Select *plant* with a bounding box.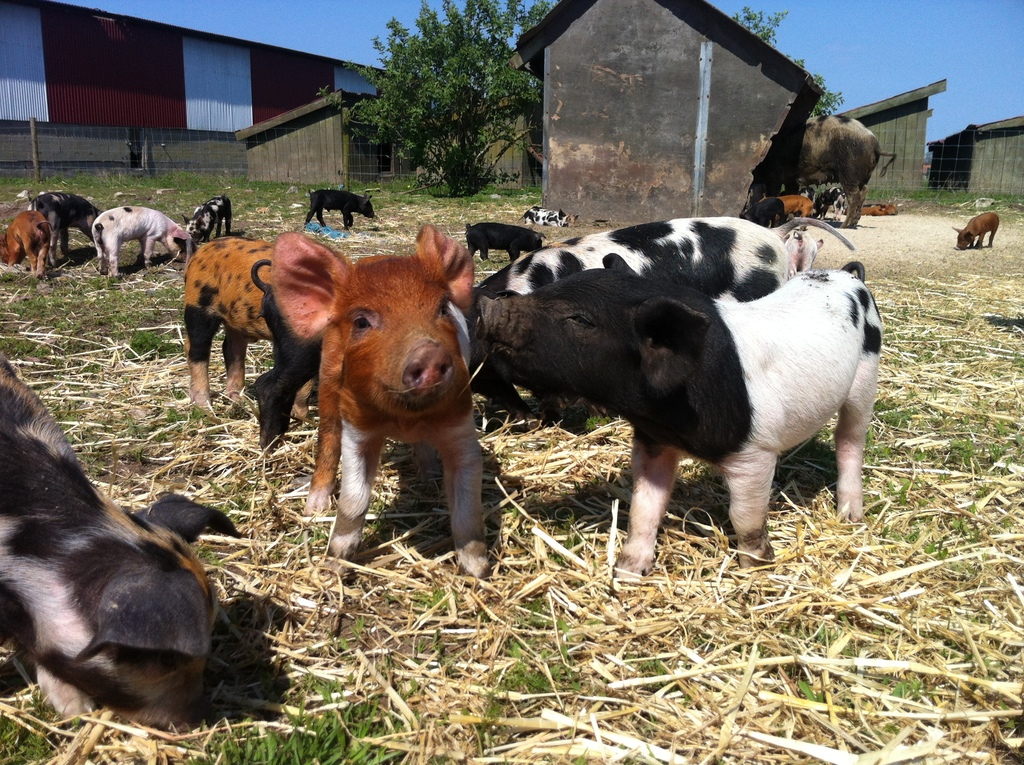
867, 424, 903, 464.
